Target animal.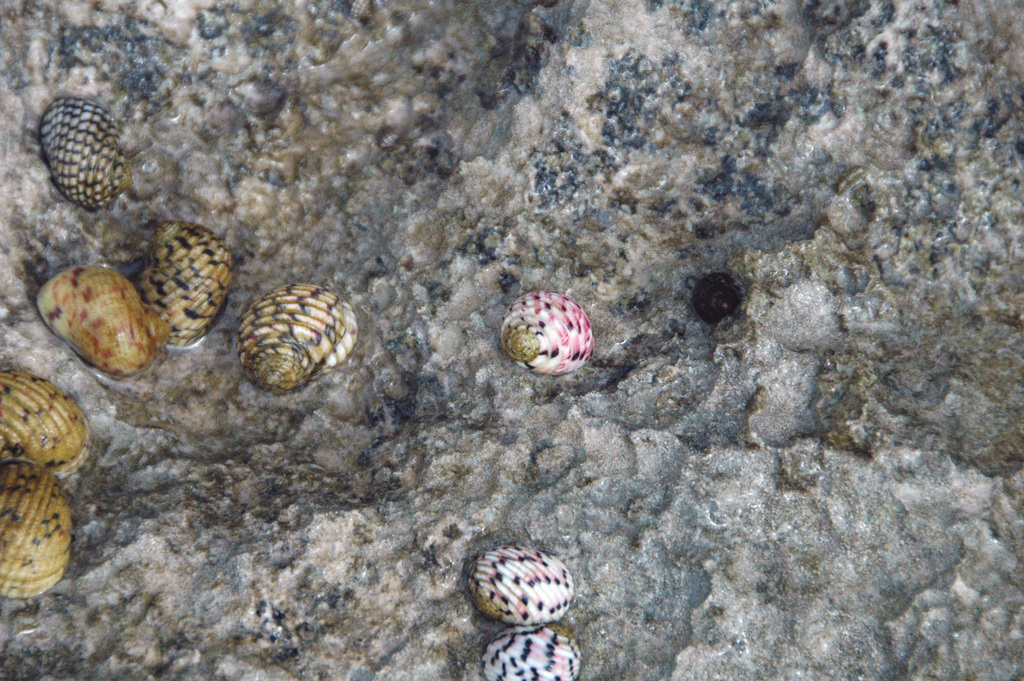
Target region: 513,281,593,386.
